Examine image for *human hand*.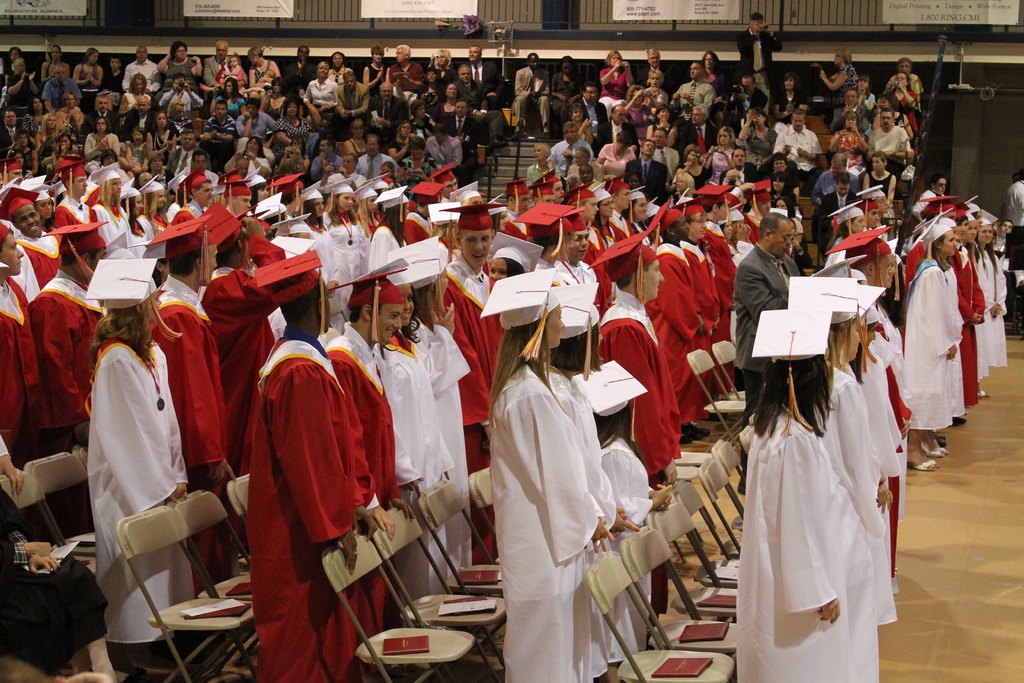
Examination result: crop(874, 482, 894, 514).
